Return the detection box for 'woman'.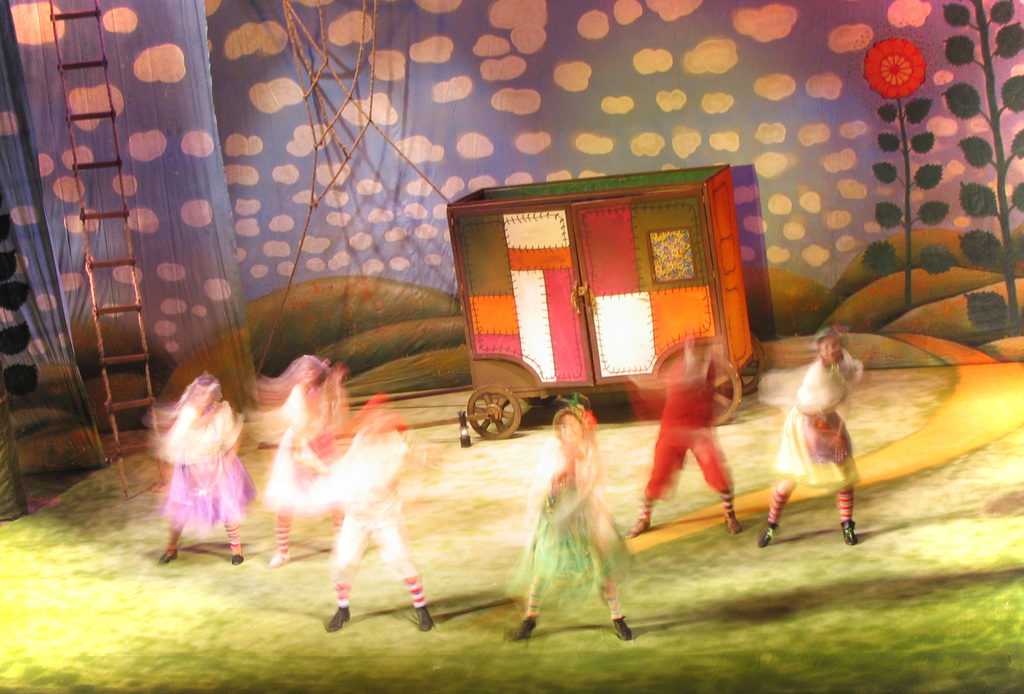
{"x1": 505, "y1": 387, "x2": 632, "y2": 641}.
